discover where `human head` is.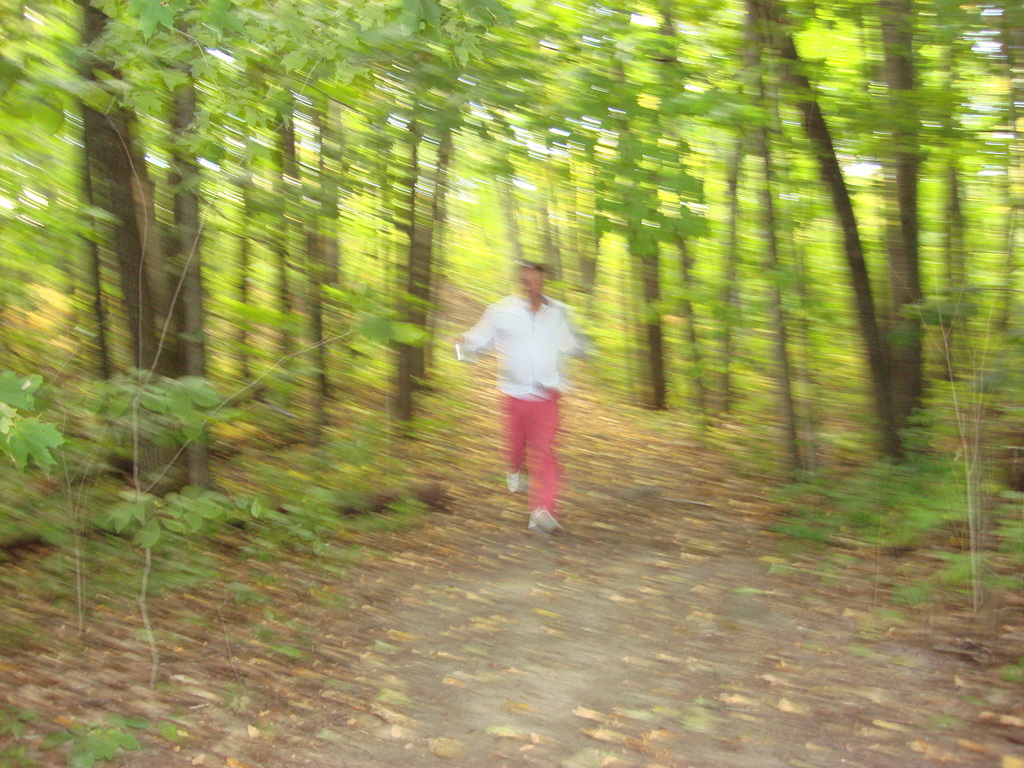
Discovered at x1=517, y1=257, x2=543, y2=302.
